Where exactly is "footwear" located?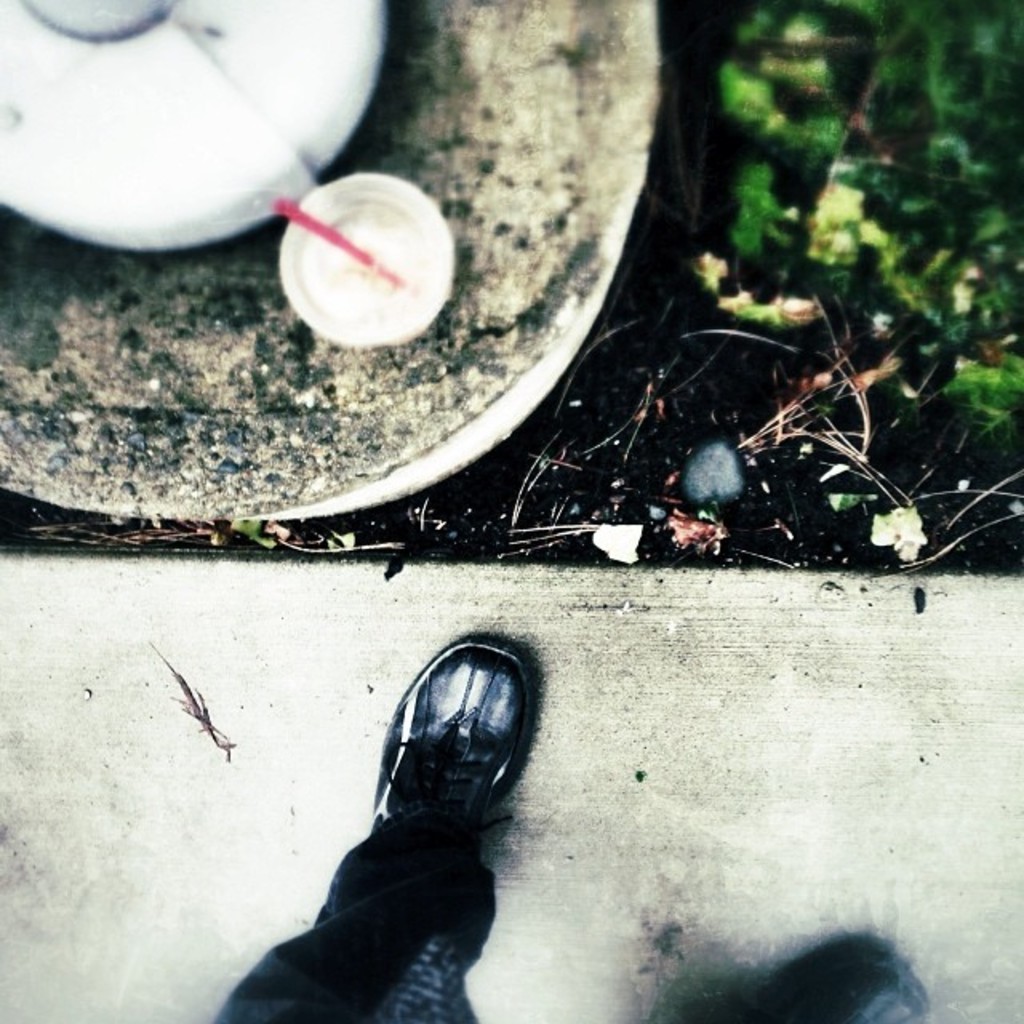
Its bounding box is <region>766, 954, 934, 1022</region>.
